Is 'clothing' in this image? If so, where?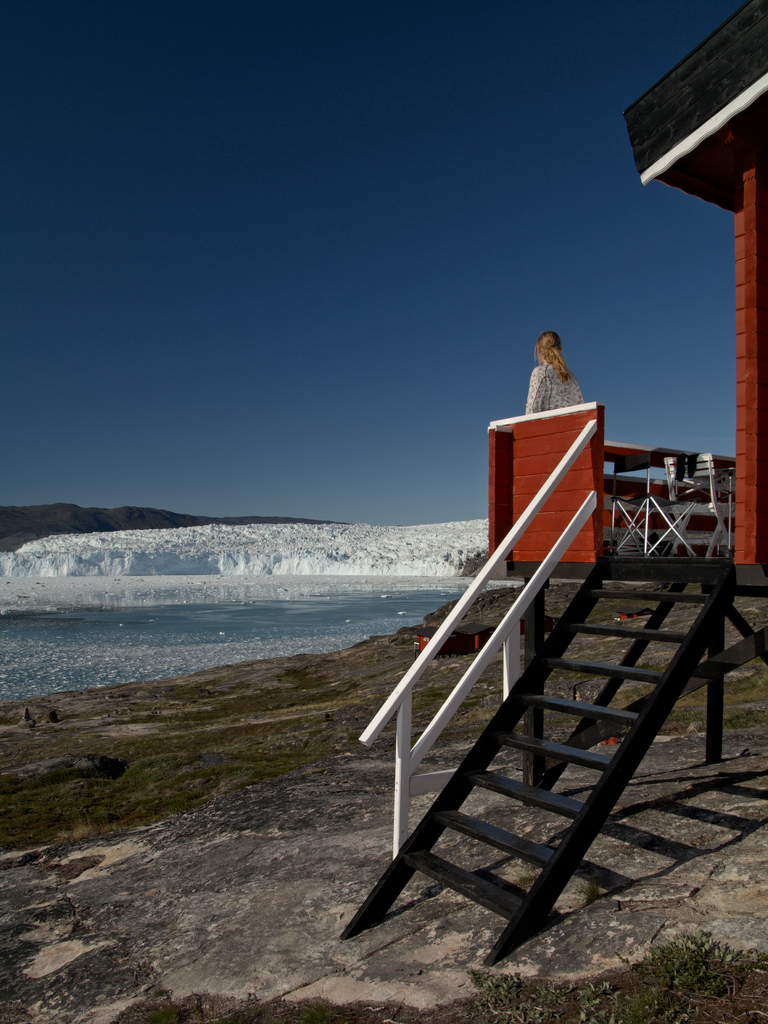
Yes, at 529 360 588 413.
